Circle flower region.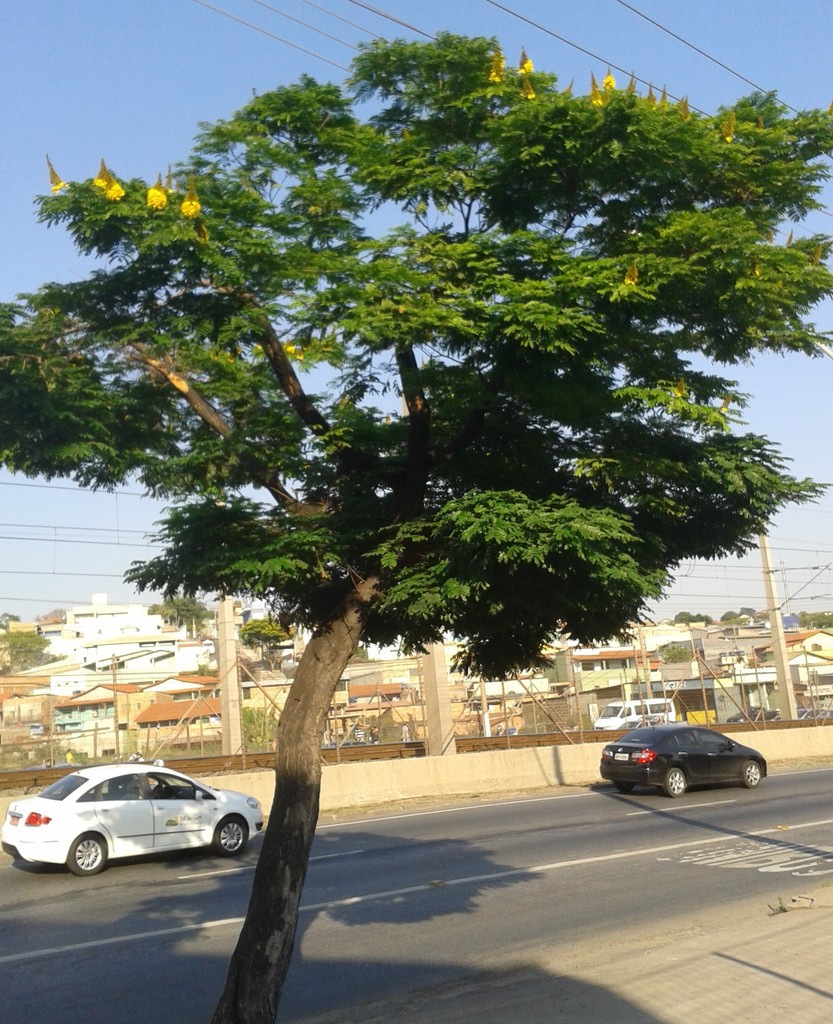
Region: box=[180, 178, 199, 220].
